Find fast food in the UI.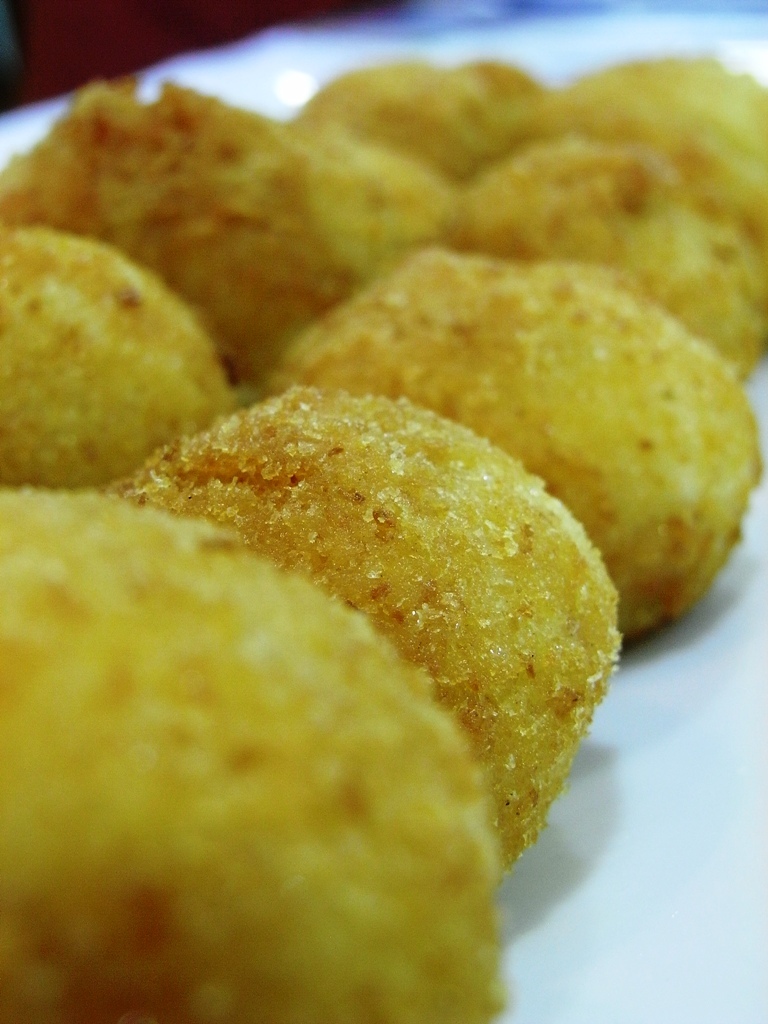
UI element at bbox(556, 52, 767, 203).
